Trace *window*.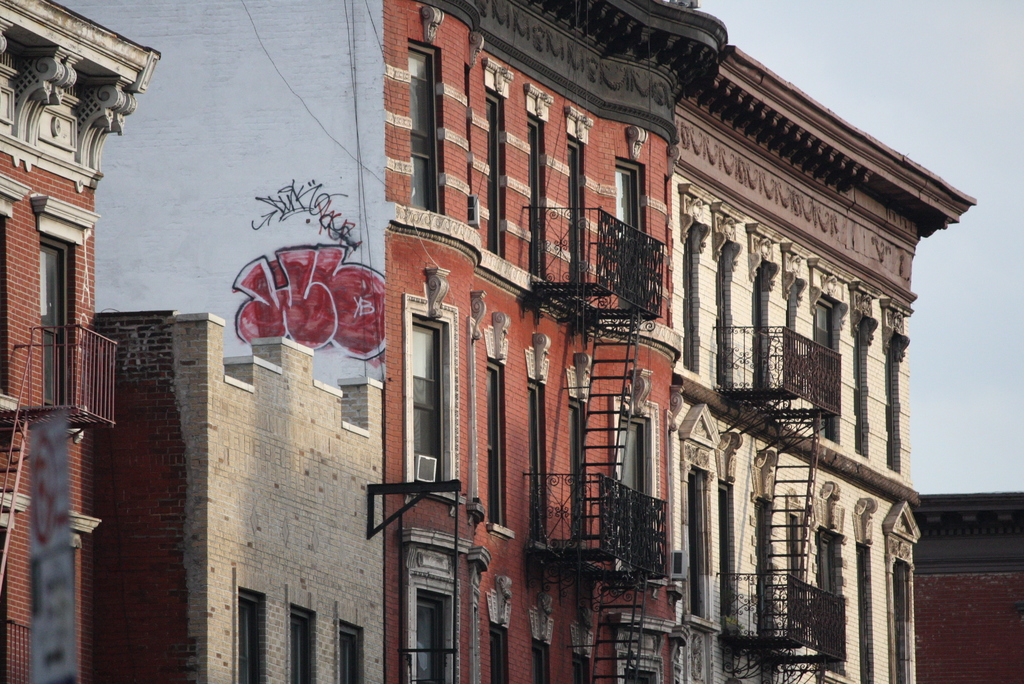
Traced to rect(687, 456, 710, 622).
